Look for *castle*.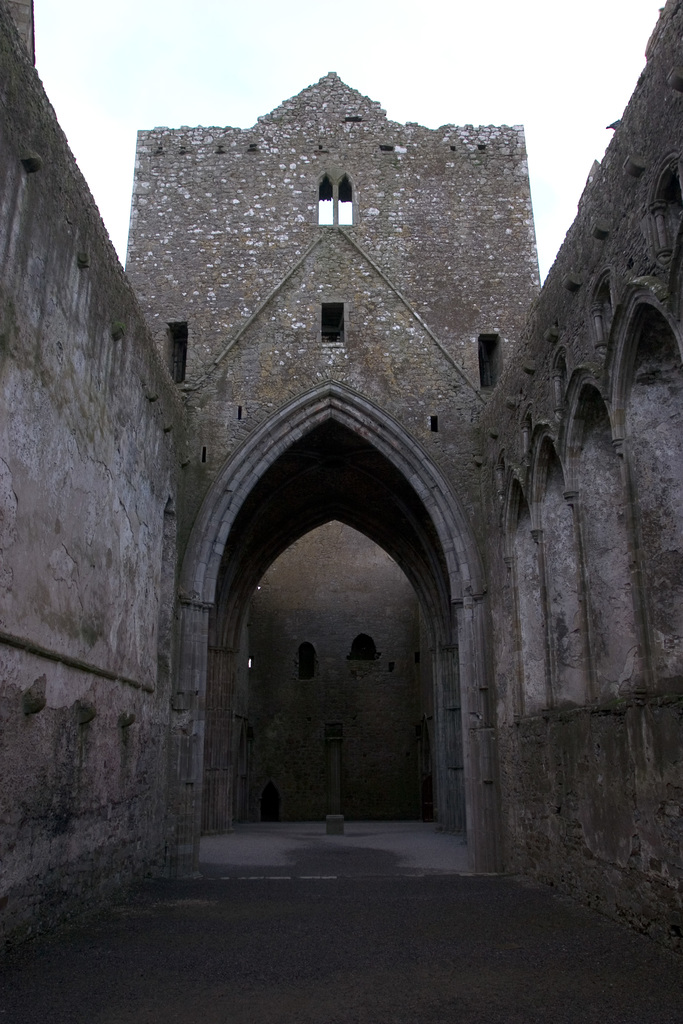
Found: l=44, t=15, r=677, b=913.
